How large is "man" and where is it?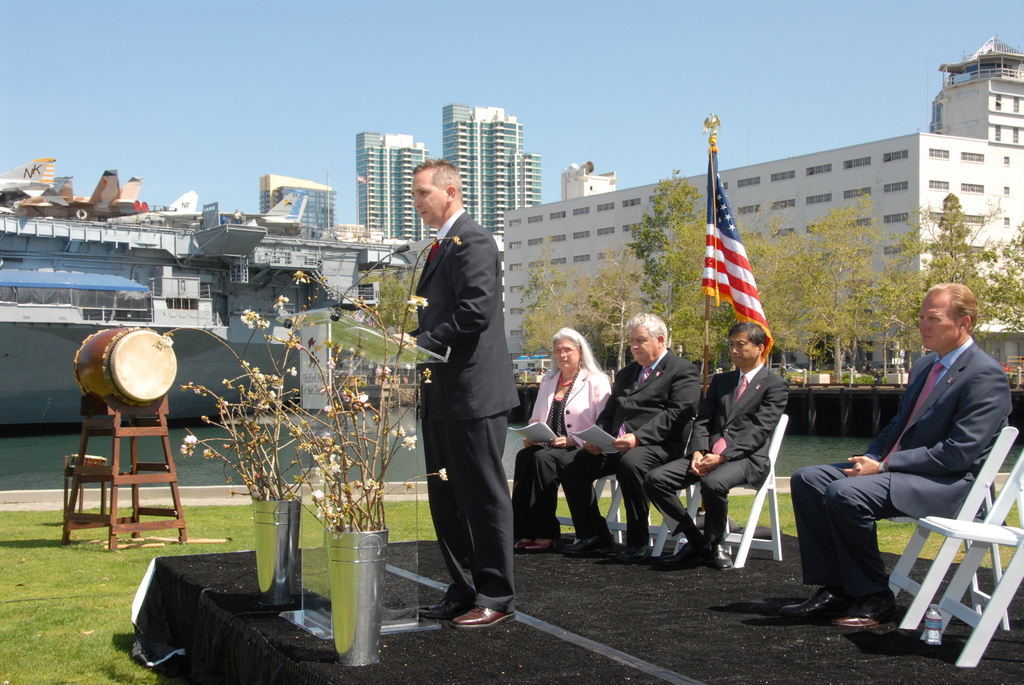
Bounding box: (563, 310, 701, 567).
